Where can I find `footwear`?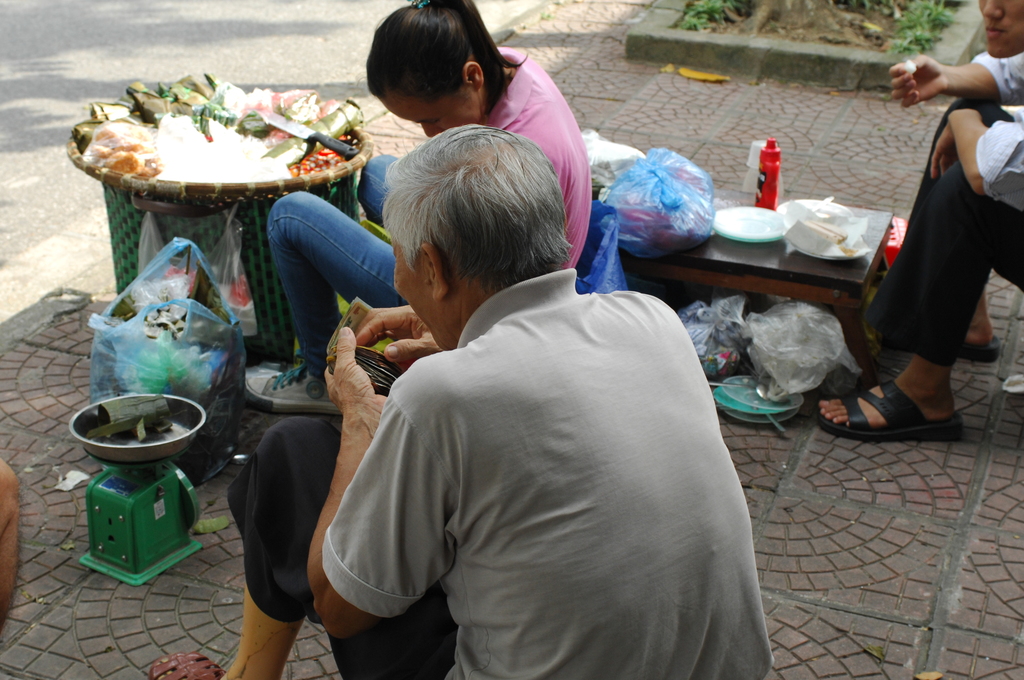
You can find it at bbox=(151, 653, 222, 679).
